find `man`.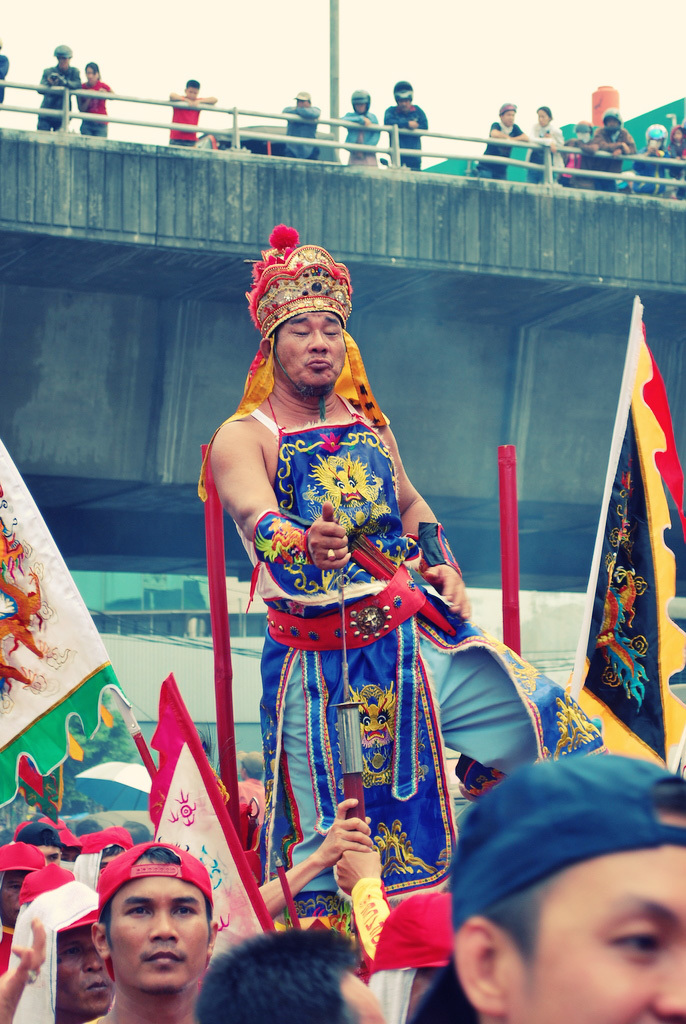
bbox(210, 229, 602, 910).
